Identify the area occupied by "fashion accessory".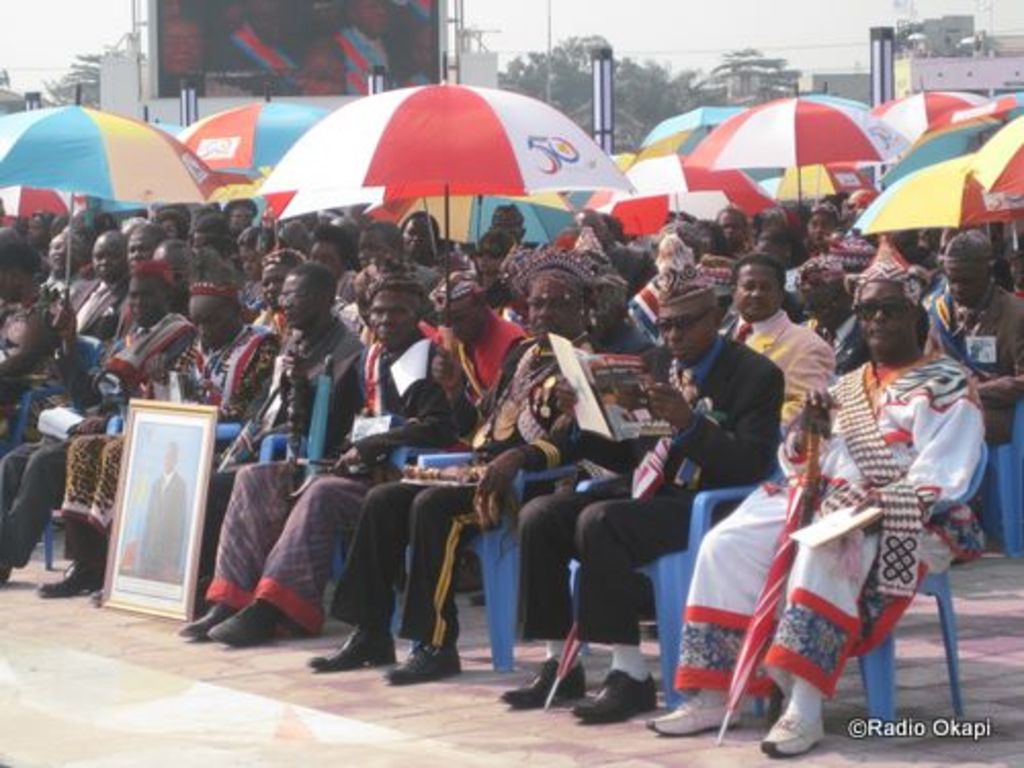
Area: (651,233,717,305).
